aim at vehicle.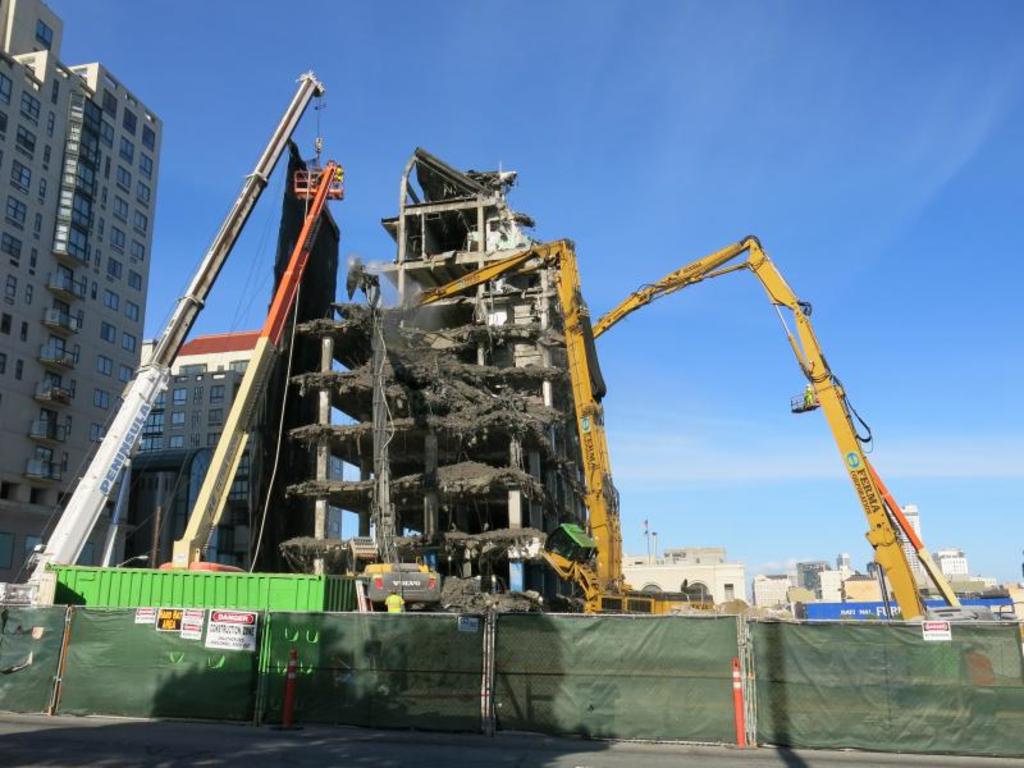
Aimed at l=580, t=227, r=973, b=621.
